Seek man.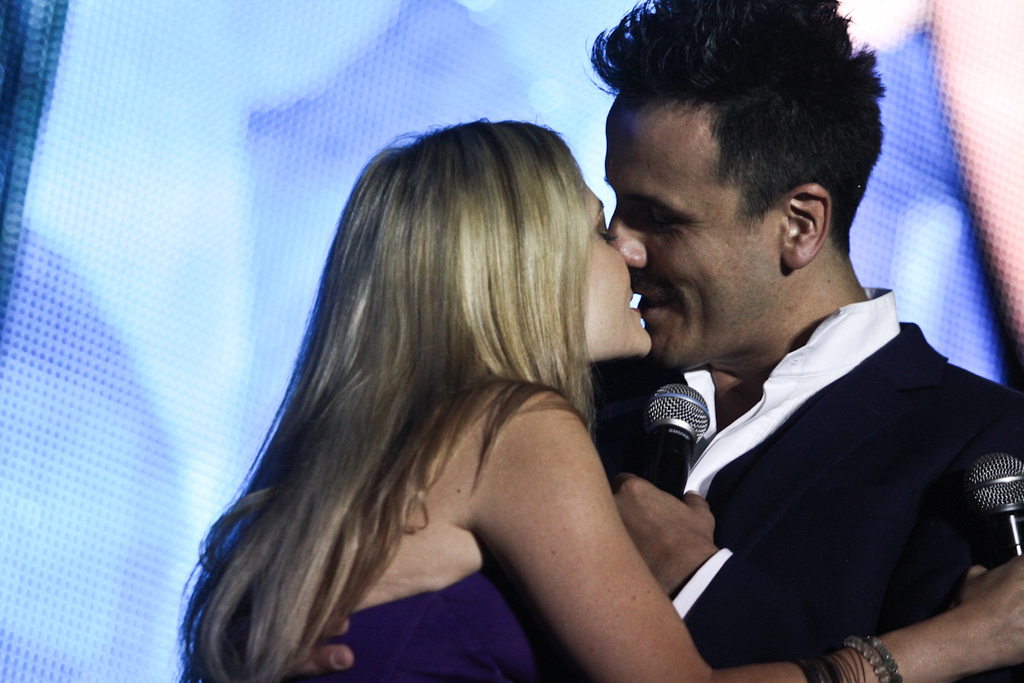
box=[523, 28, 1011, 682].
